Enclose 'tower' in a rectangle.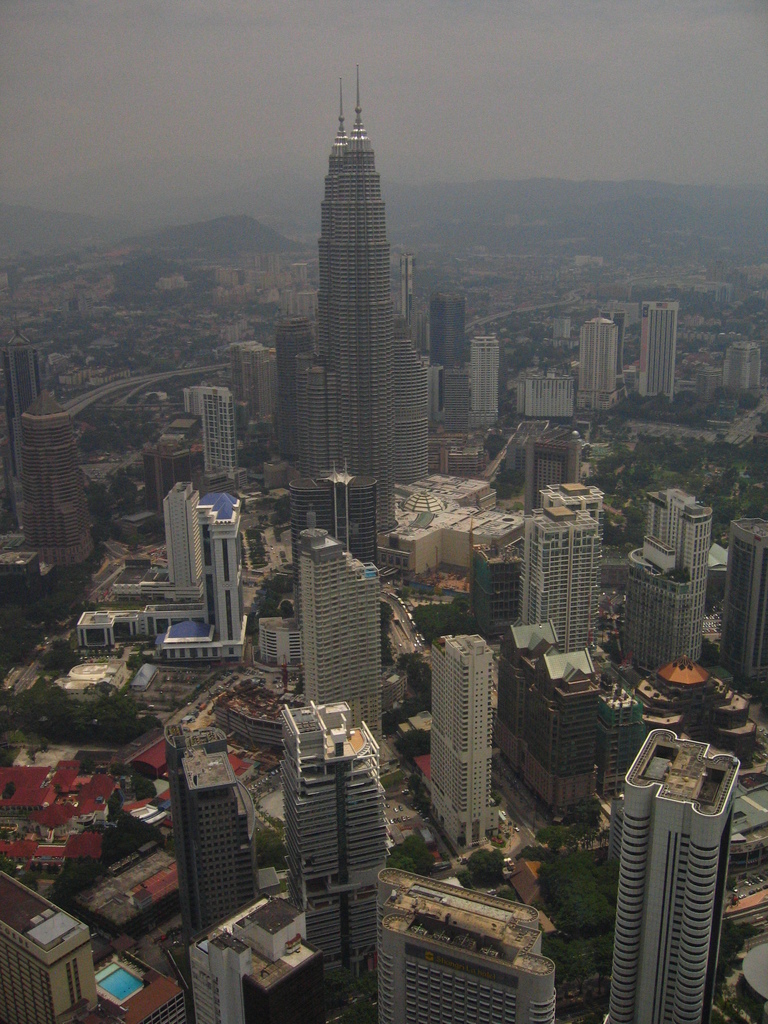
x1=294, y1=498, x2=385, y2=748.
